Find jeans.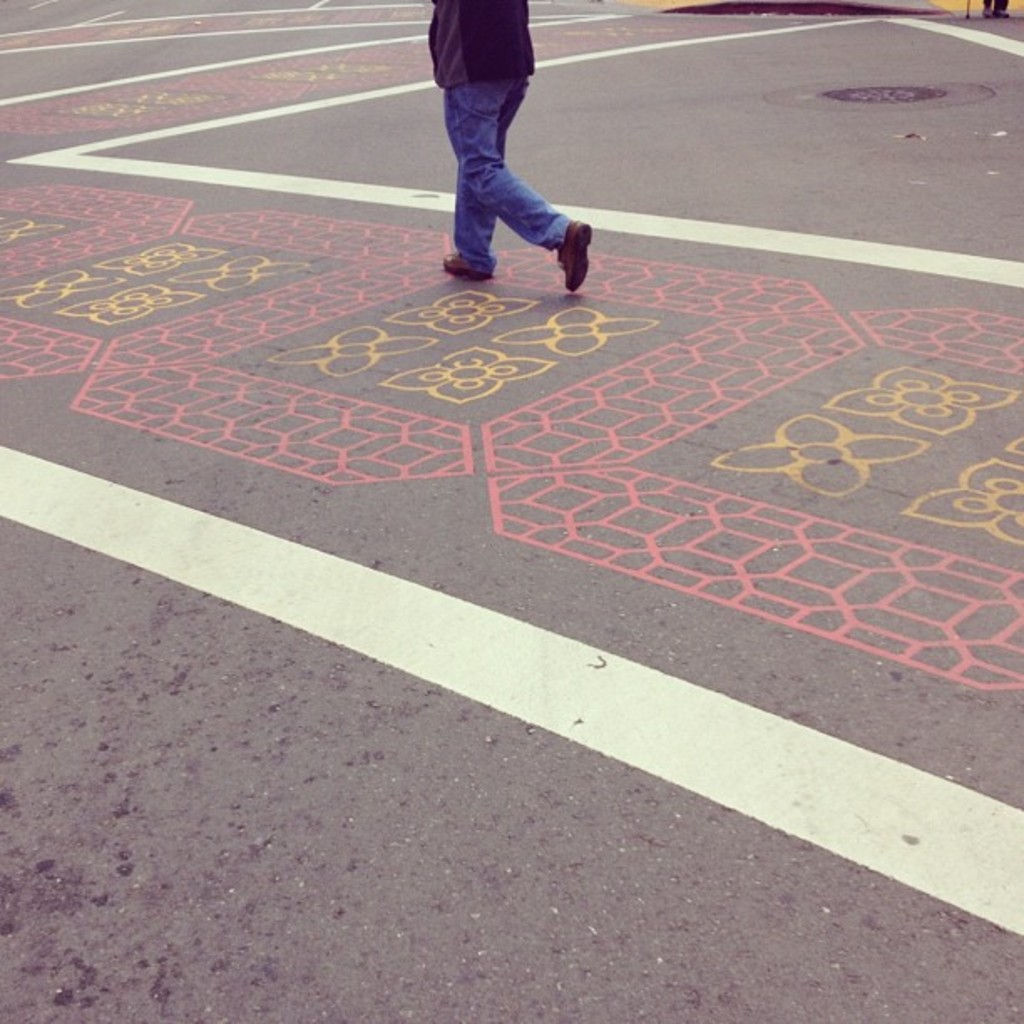
Rect(442, 57, 591, 286).
